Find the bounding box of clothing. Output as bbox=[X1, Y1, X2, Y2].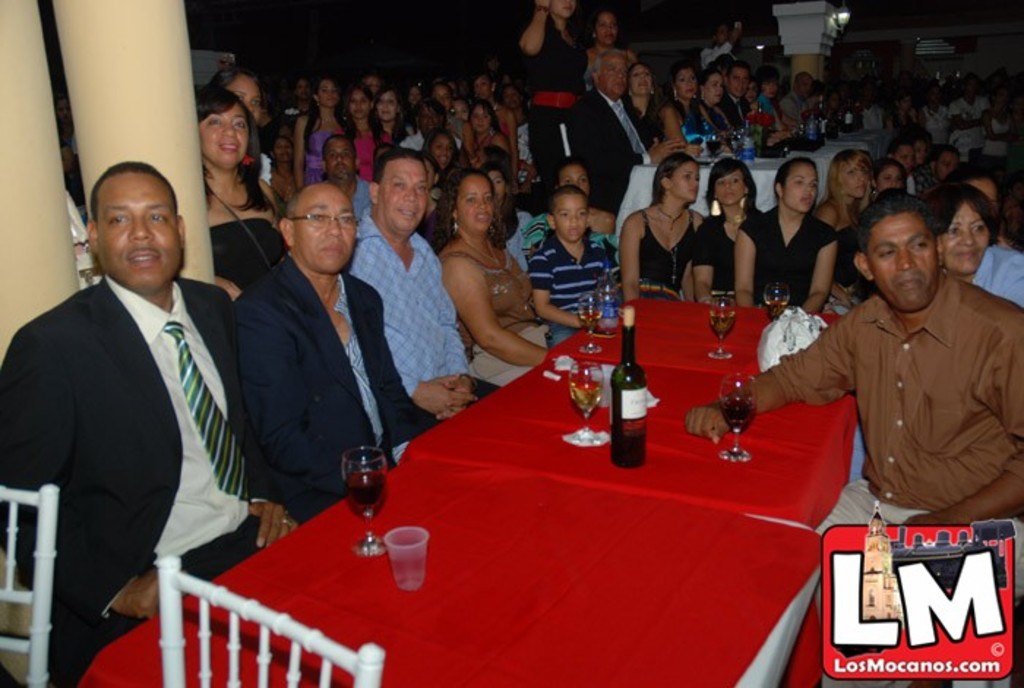
bbox=[780, 89, 816, 124].
